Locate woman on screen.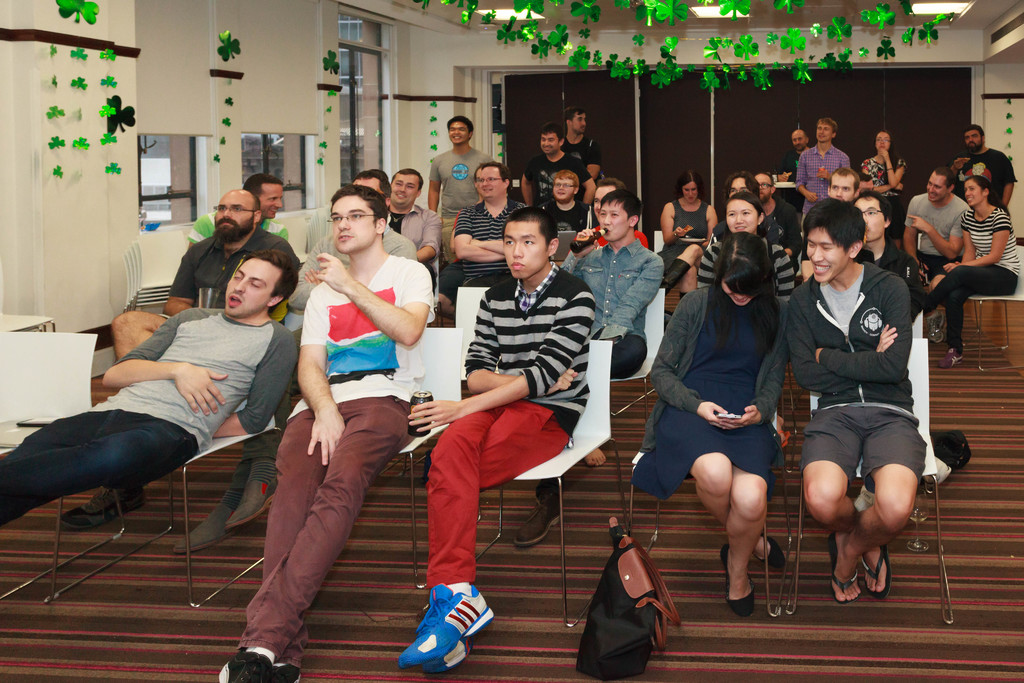
On screen at rect(922, 177, 1021, 372).
